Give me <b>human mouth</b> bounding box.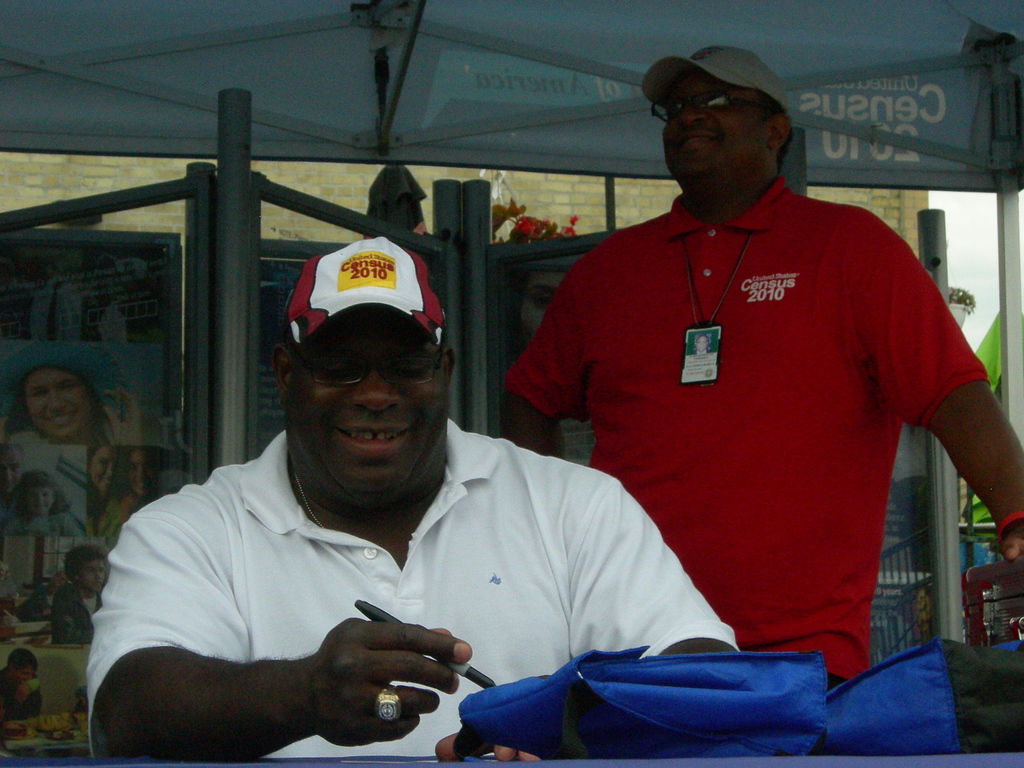
[337, 420, 410, 452].
